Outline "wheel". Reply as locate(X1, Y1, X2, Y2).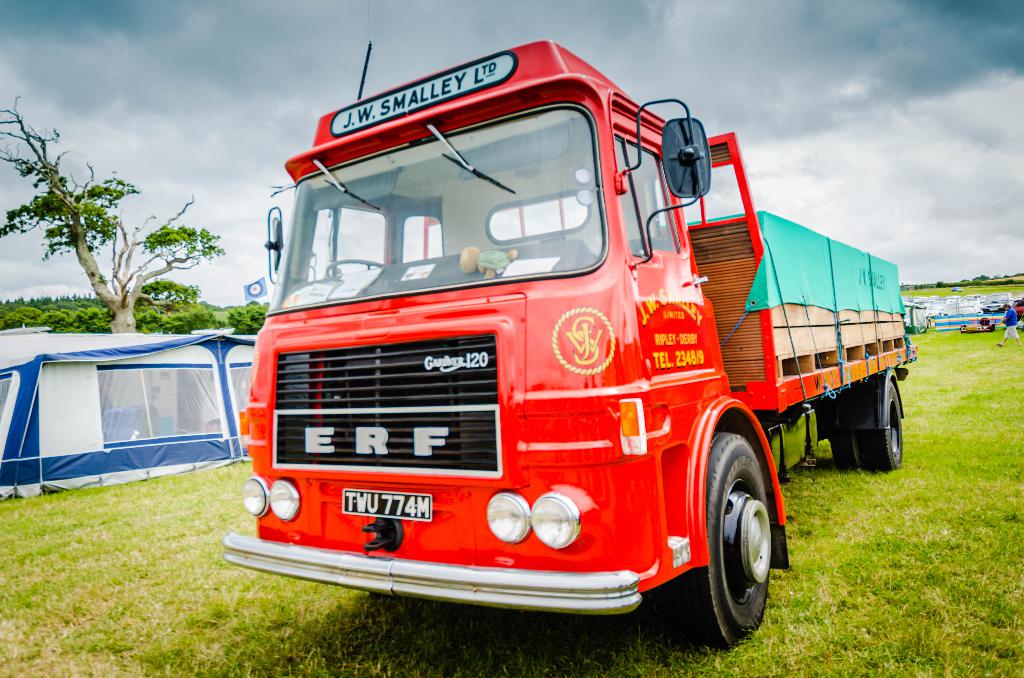
locate(826, 417, 867, 478).
